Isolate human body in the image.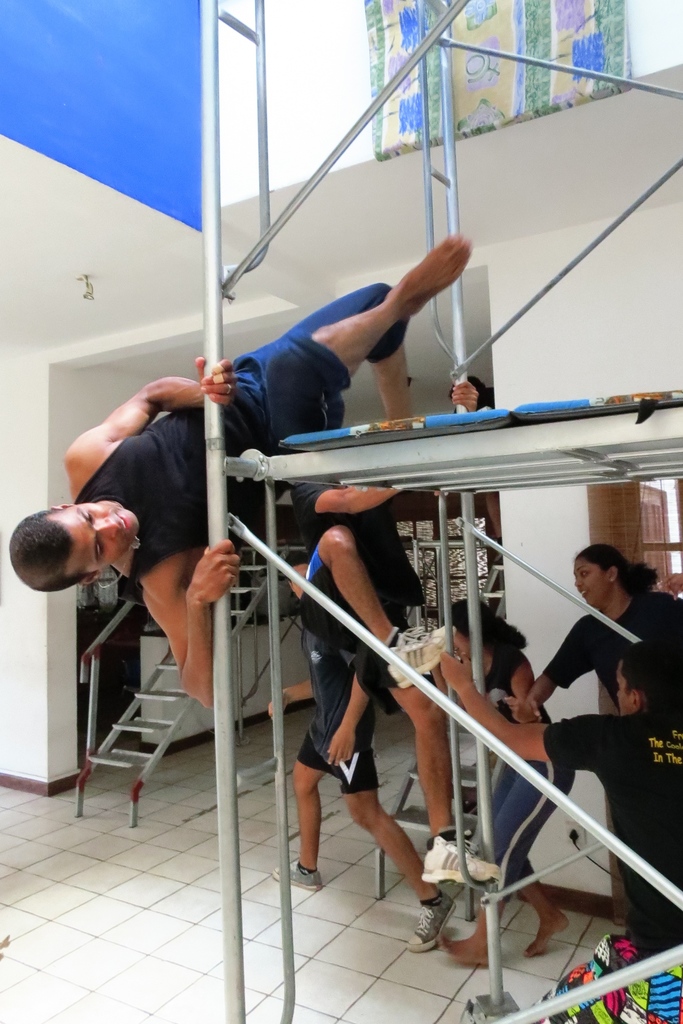
Isolated region: bbox=(8, 222, 479, 701).
